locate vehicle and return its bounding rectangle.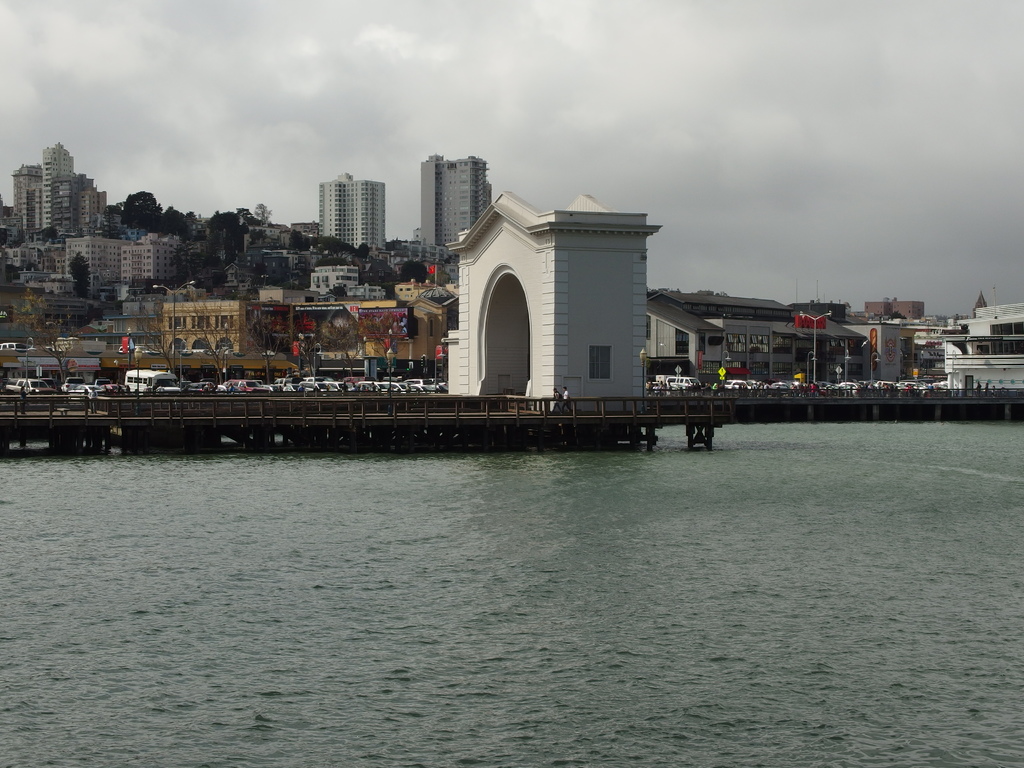
x1=906, y1=379, x2=925, y2=385.
